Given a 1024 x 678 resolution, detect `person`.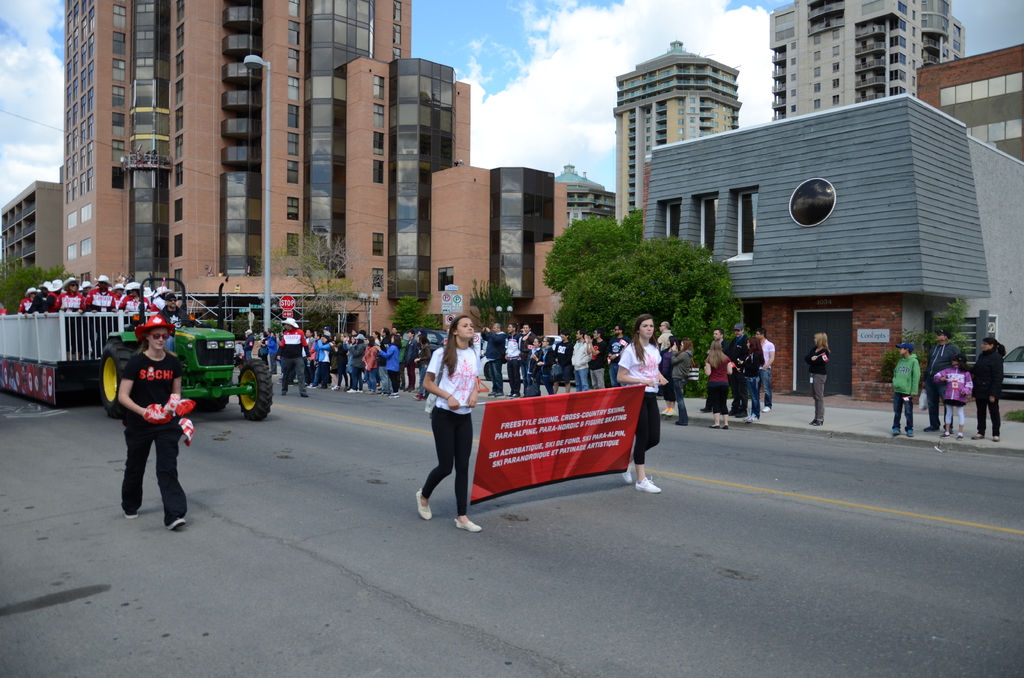
[left=756, top=325, right=776, bottom=410].
